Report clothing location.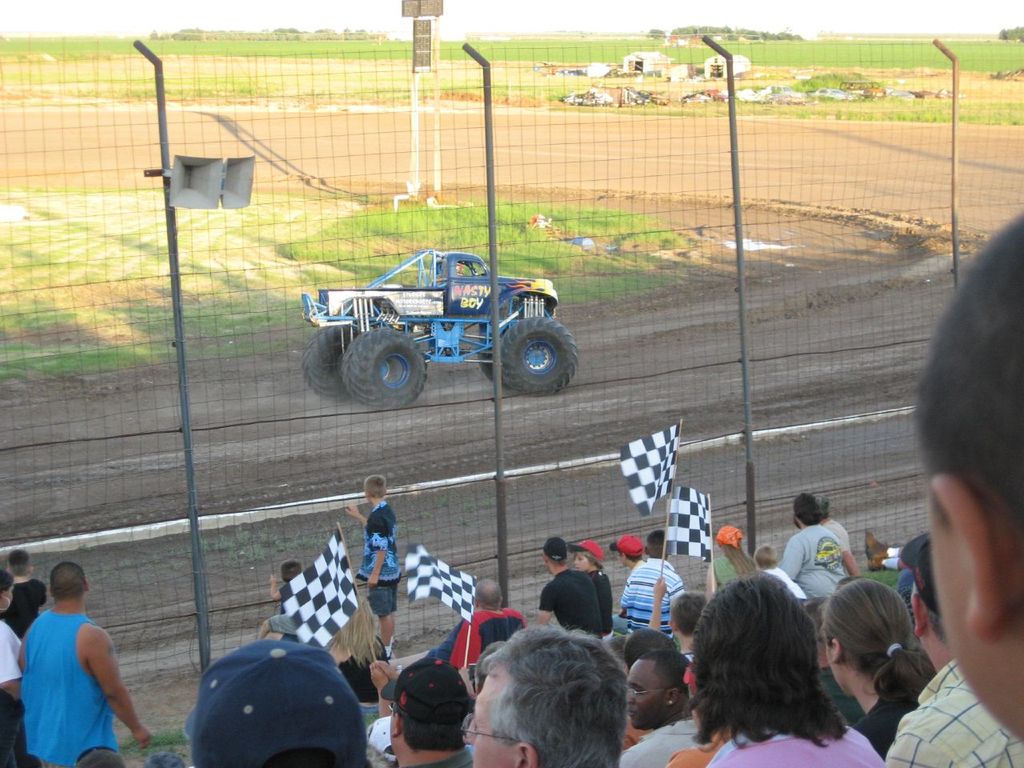
Report: bbox(581, 566, 621, 642).
